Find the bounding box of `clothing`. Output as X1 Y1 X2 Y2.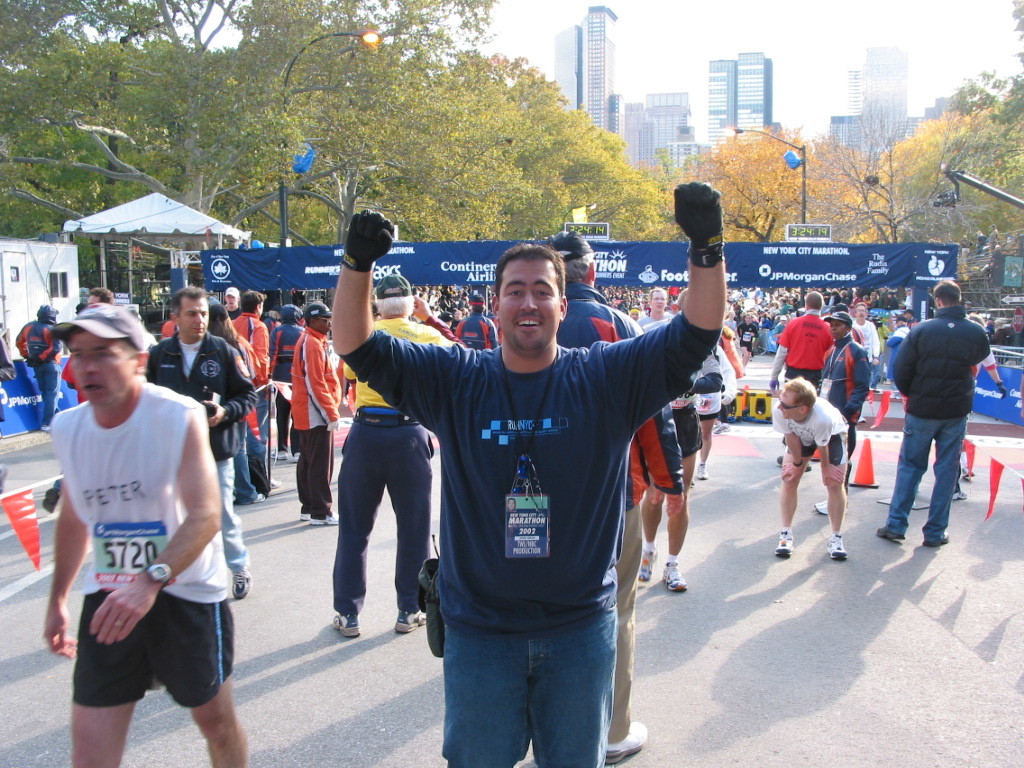
287 325 342 517.
